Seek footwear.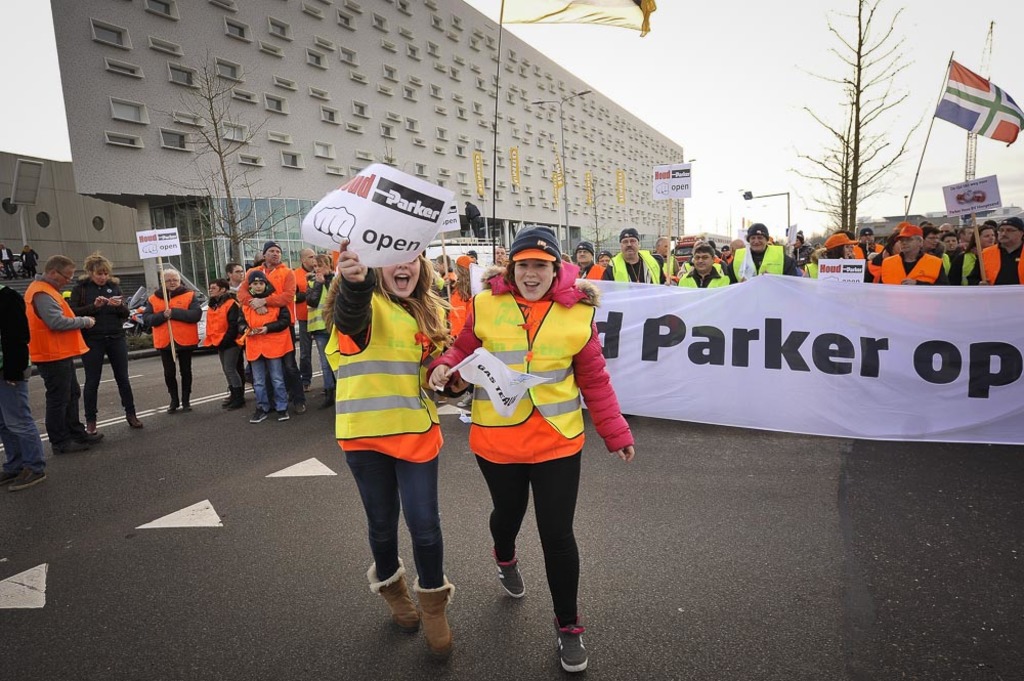
322,388,336,408.
